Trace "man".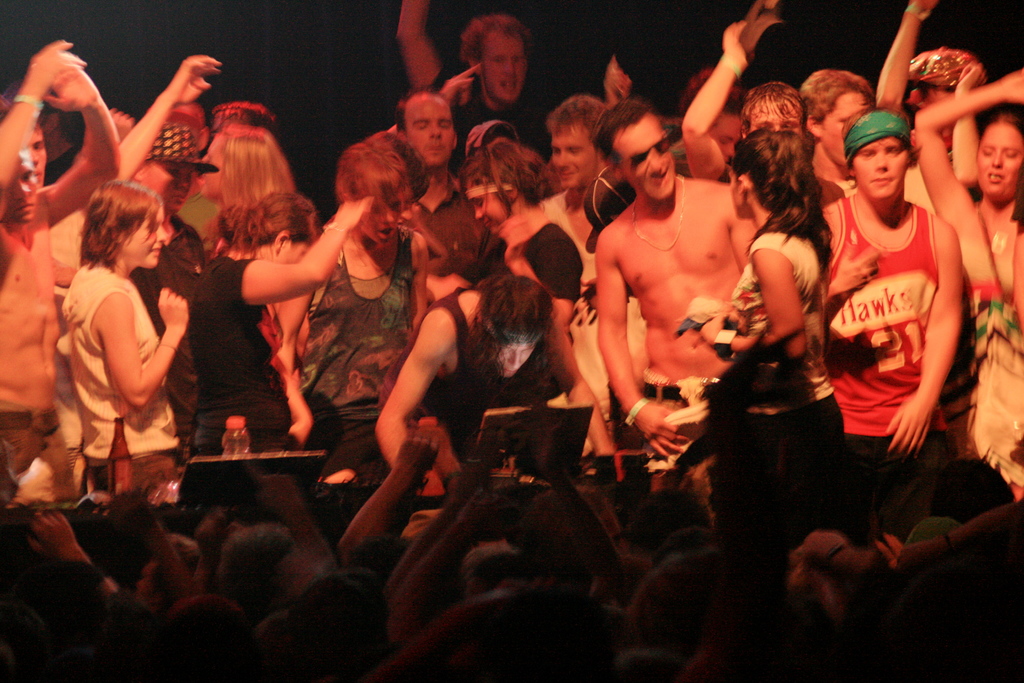
Traced to box(810, 81, 989, 525).
